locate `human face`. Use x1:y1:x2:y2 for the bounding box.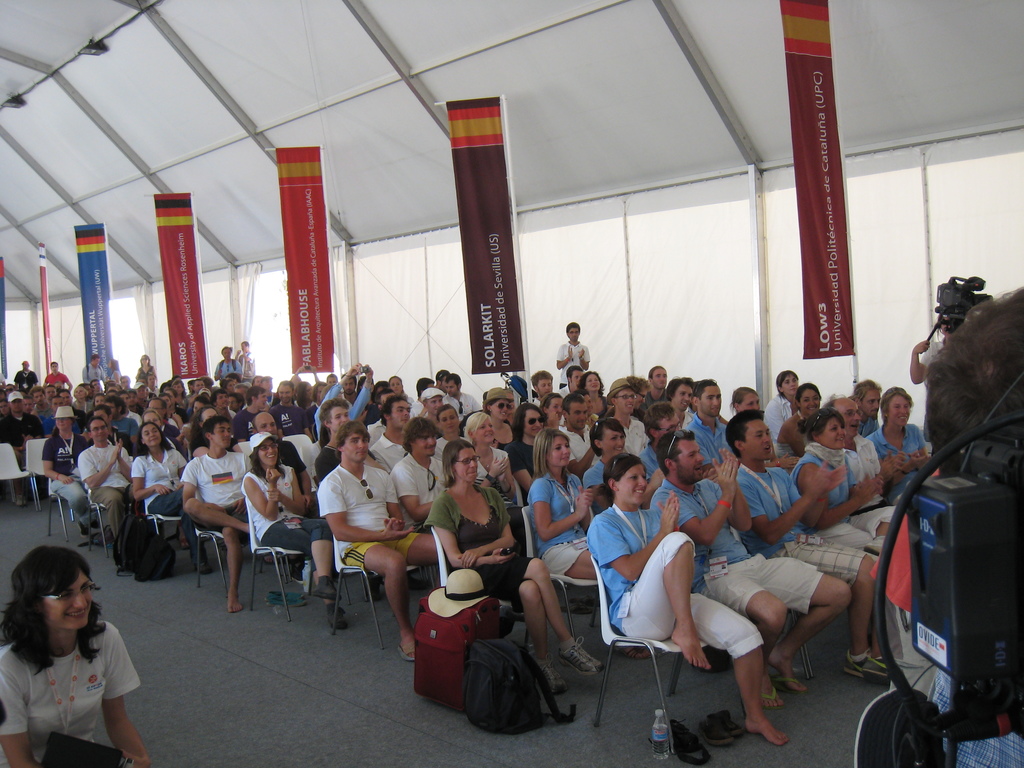
698:382:720:418.
